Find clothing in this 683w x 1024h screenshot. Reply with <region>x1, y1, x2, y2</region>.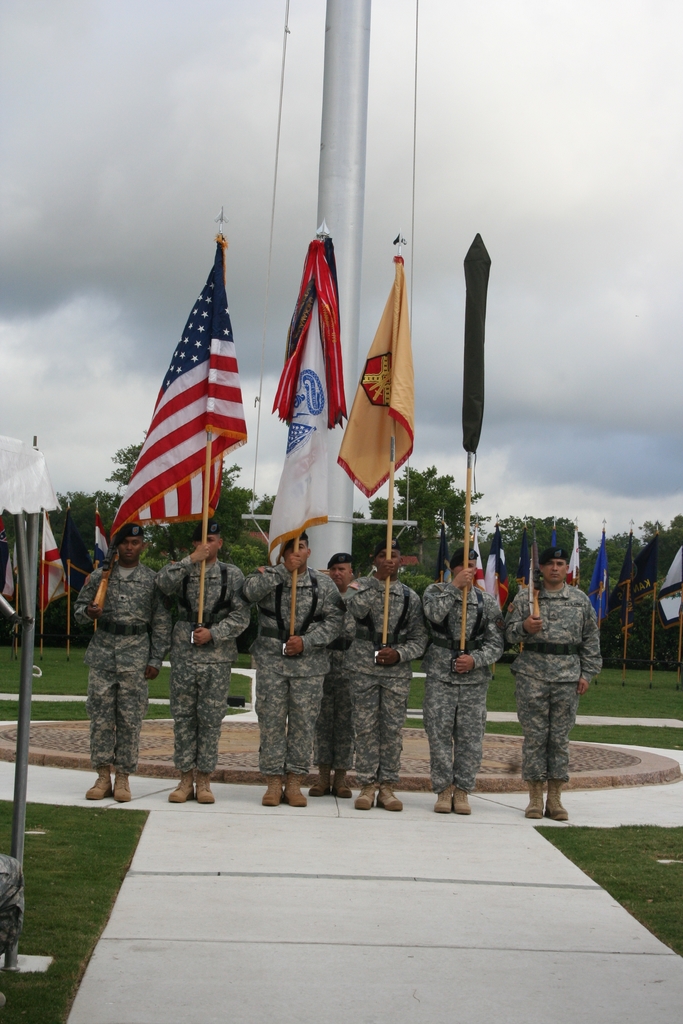
<region>508, 580, 604, 787</region>.
